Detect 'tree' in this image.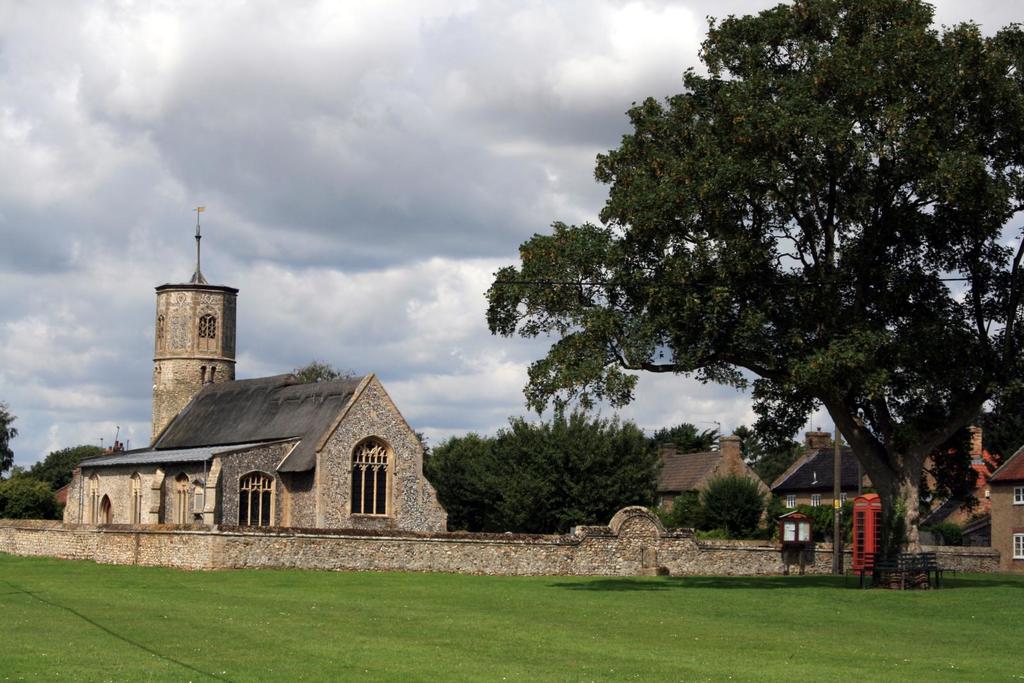
Detection: 475 1 1023 554.
